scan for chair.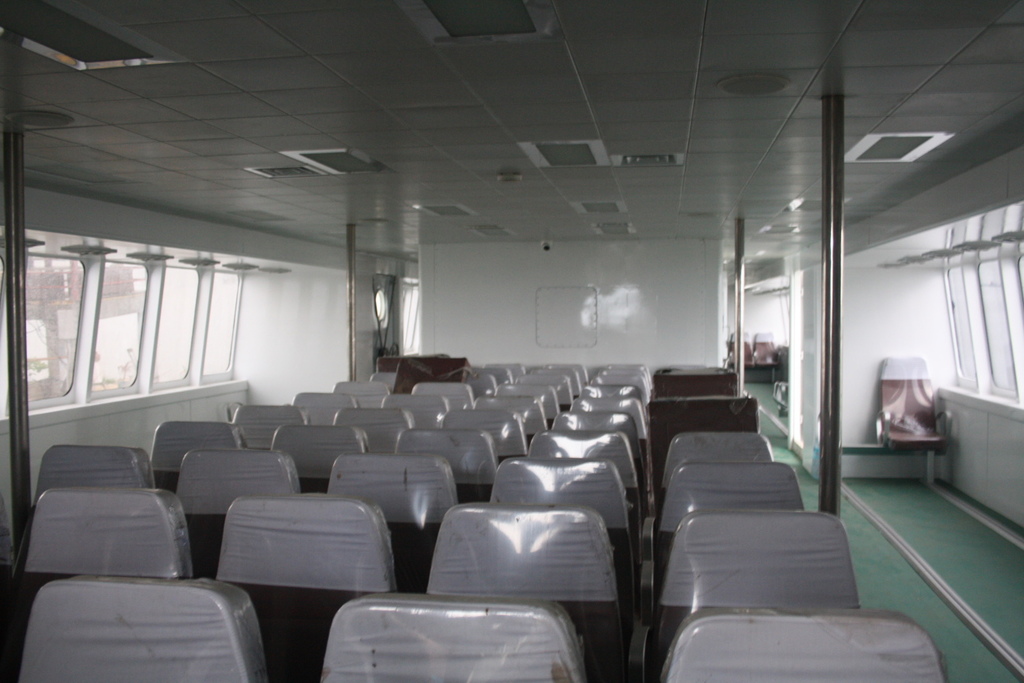
Scan result: pyautogui.locateOnScreen(2, 441, 154, 597).
